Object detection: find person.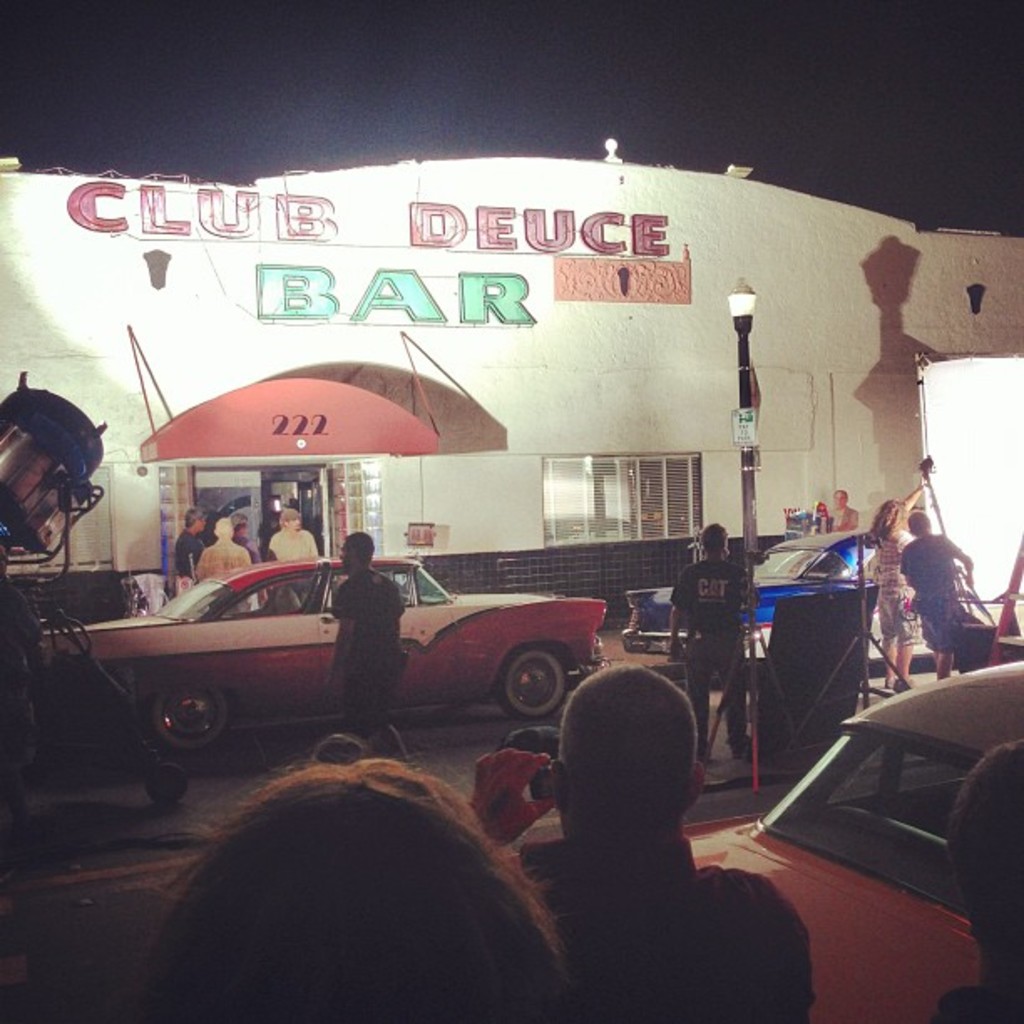
{"left": 231, "top": 512, "right": 266, "bottom": 601}.
